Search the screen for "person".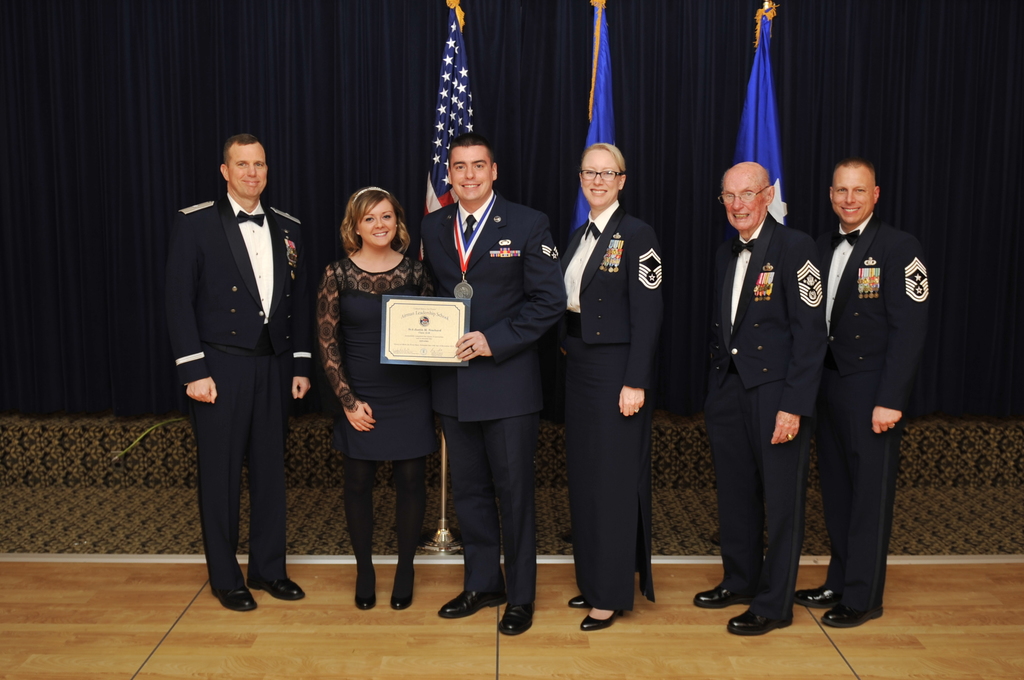
Found at 161:133:317:613.
